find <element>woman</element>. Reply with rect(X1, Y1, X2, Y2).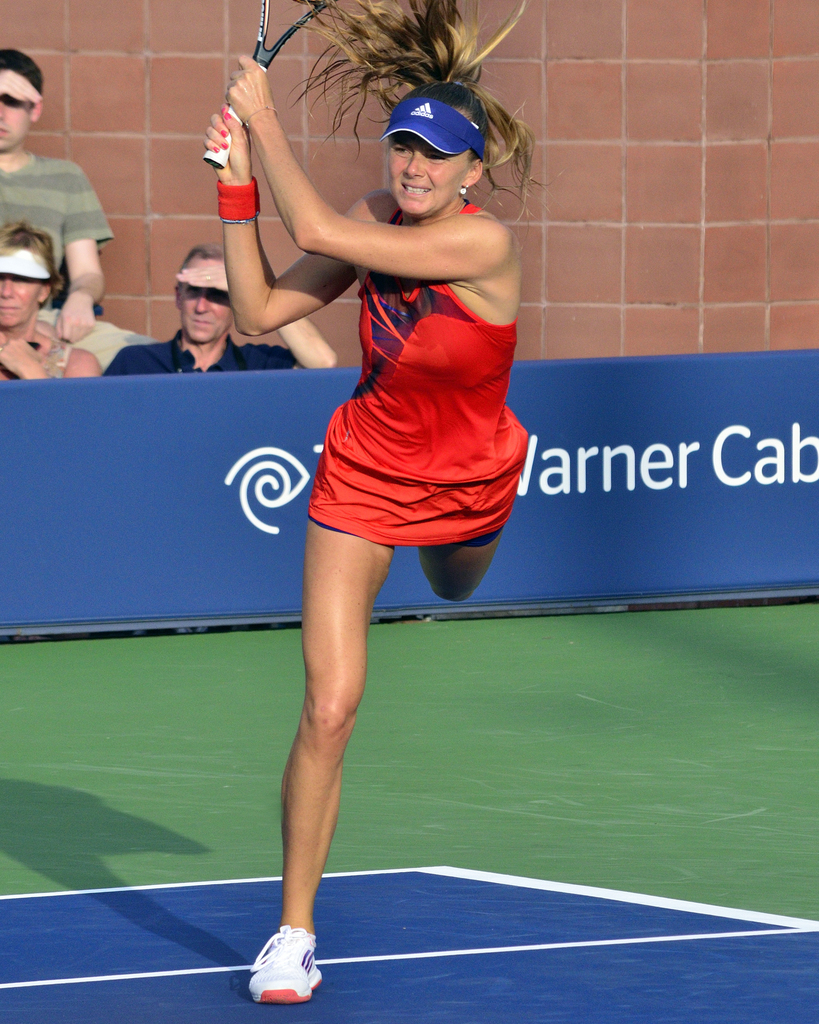
rect(197, 50, 538, 1013).
